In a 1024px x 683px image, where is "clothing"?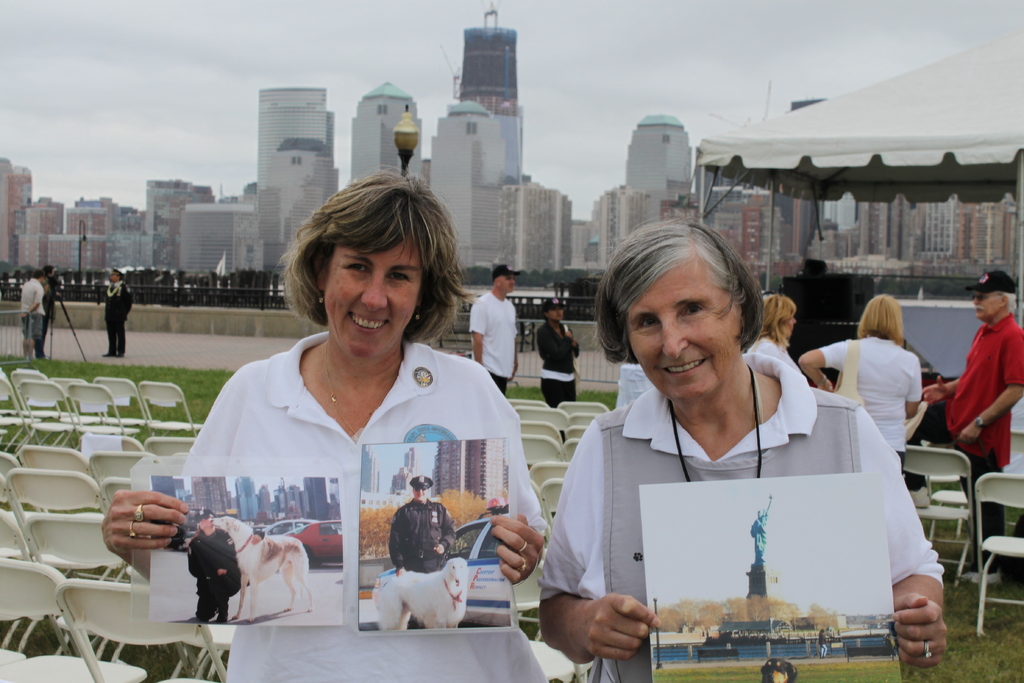
BBox(186, 342, 552, 682).
